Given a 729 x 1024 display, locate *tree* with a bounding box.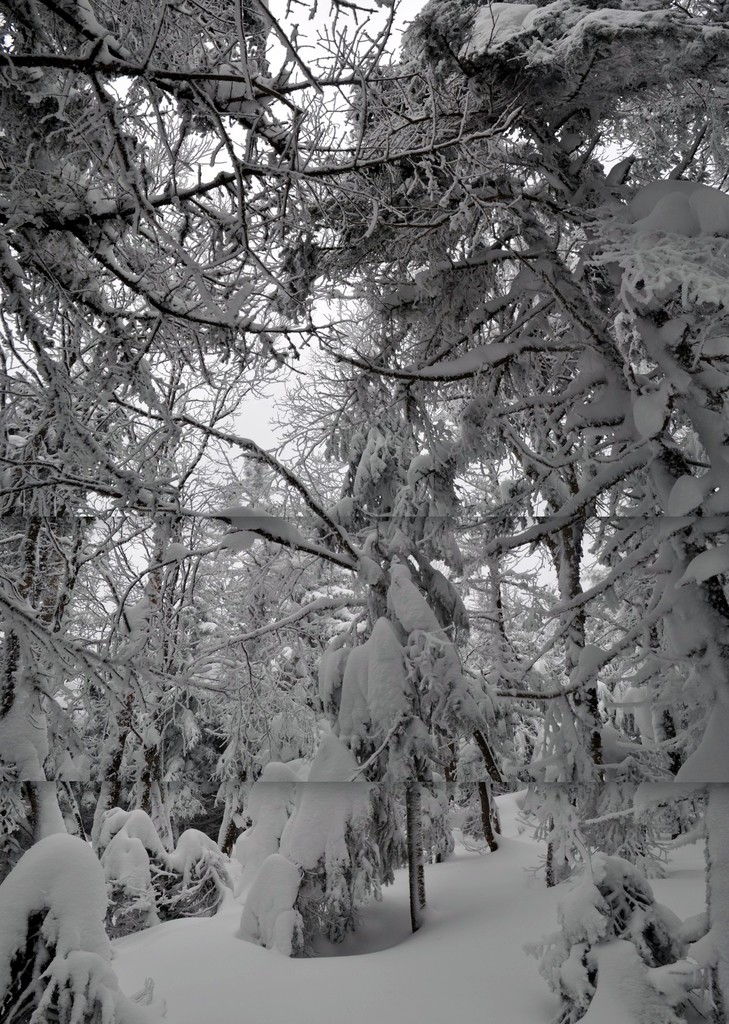
Located: bbox=(435, 308, 622, 876).
